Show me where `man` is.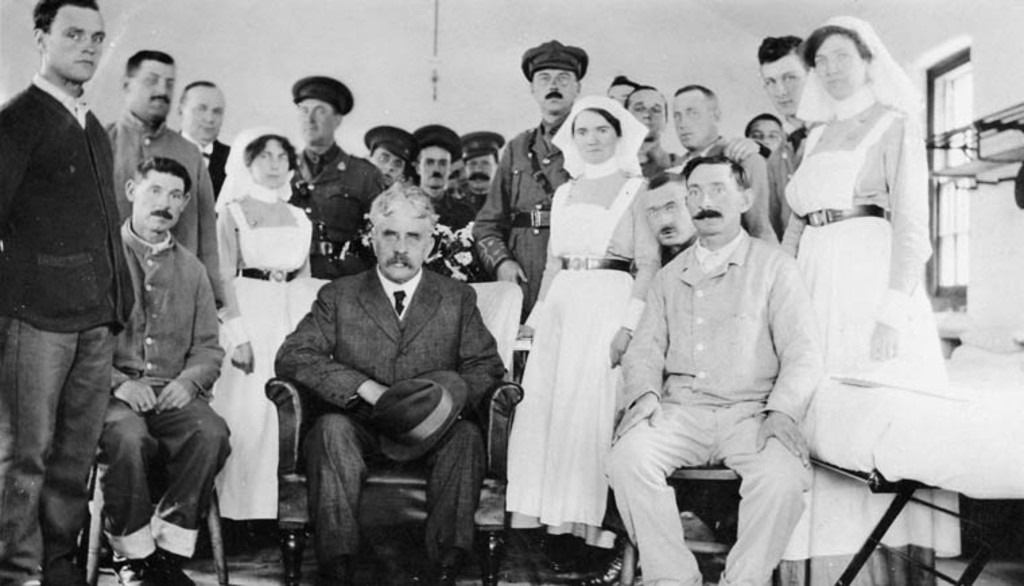
`man` is at 291/70/384/276.
